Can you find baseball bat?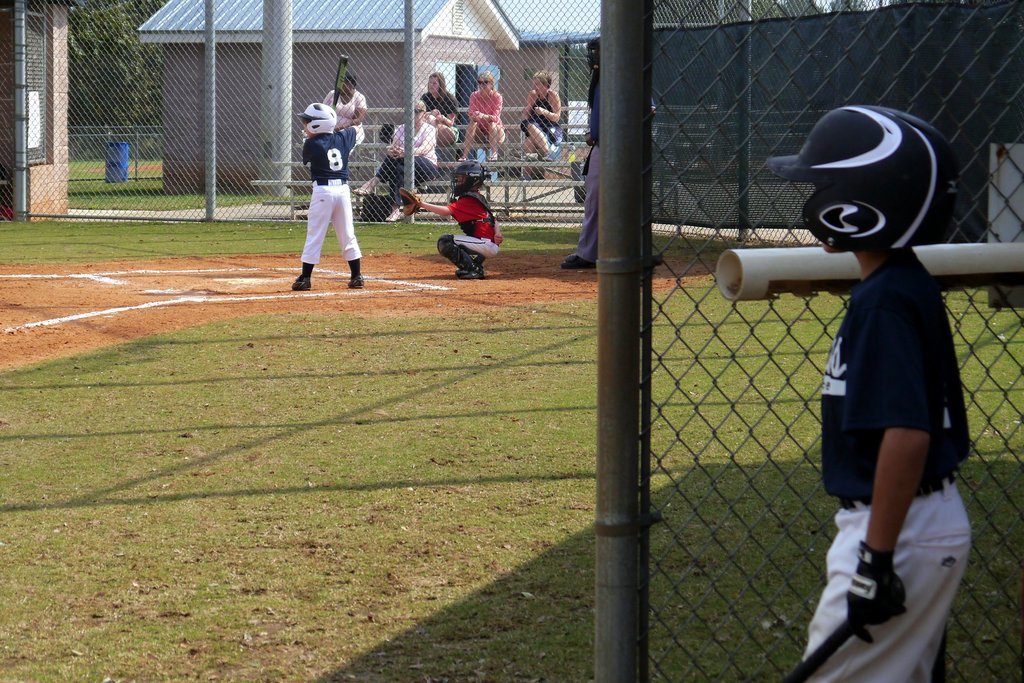
Yes, bounding box: {"left": 783, "top": 620, "right": 855, "bottom": 681}.
